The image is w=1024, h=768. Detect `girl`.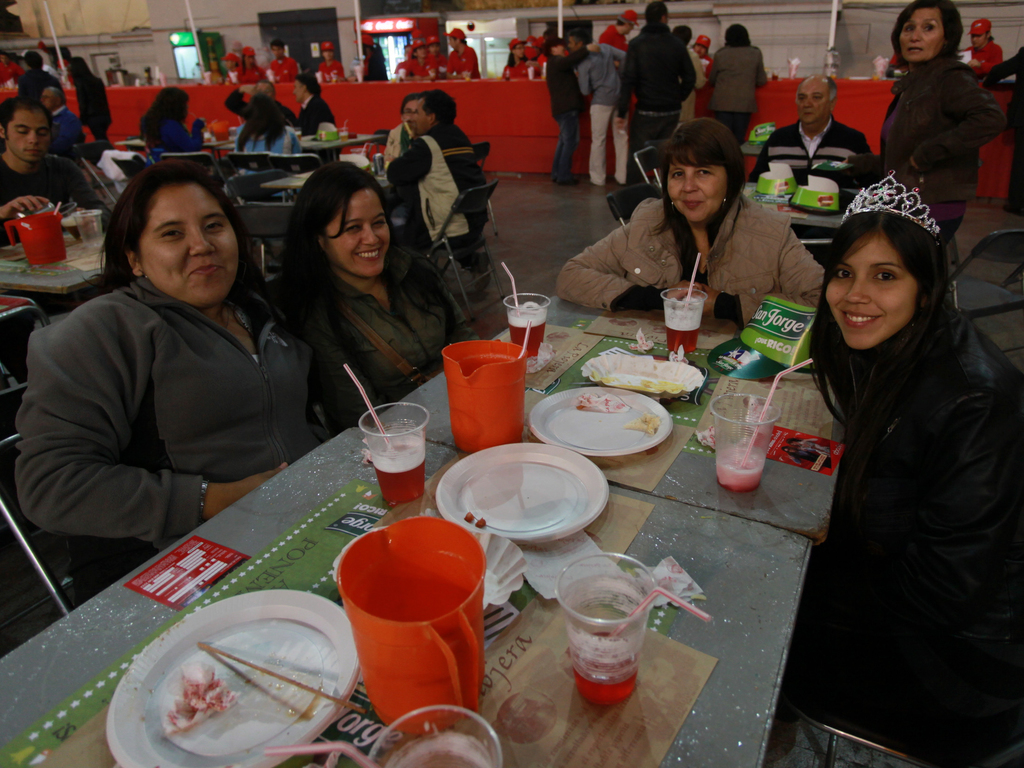
Detection: [804,172,1023,767].
